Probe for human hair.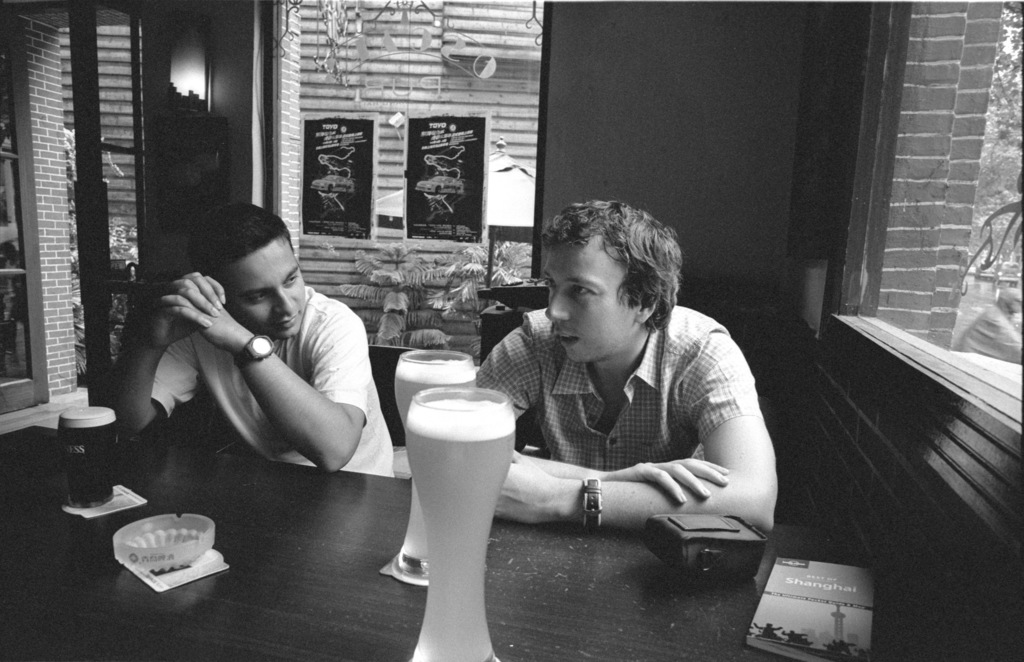
Probe result: (x1=540, y1=200, x2=685, y2=355).
